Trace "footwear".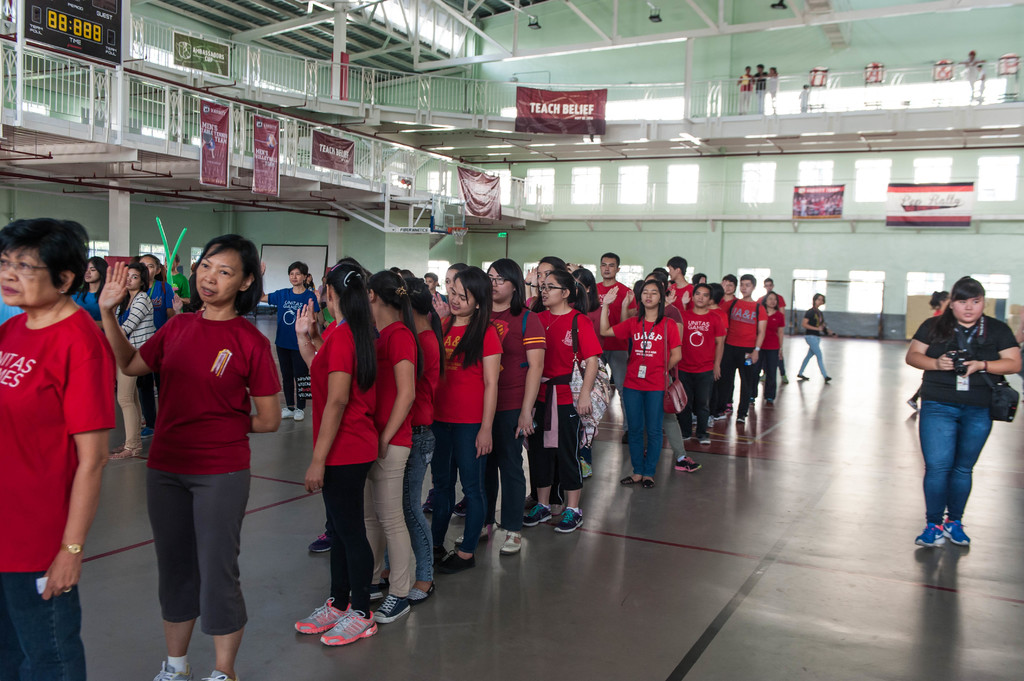
Traced to [x1=552, y1=507, x2=586, y2=534].
